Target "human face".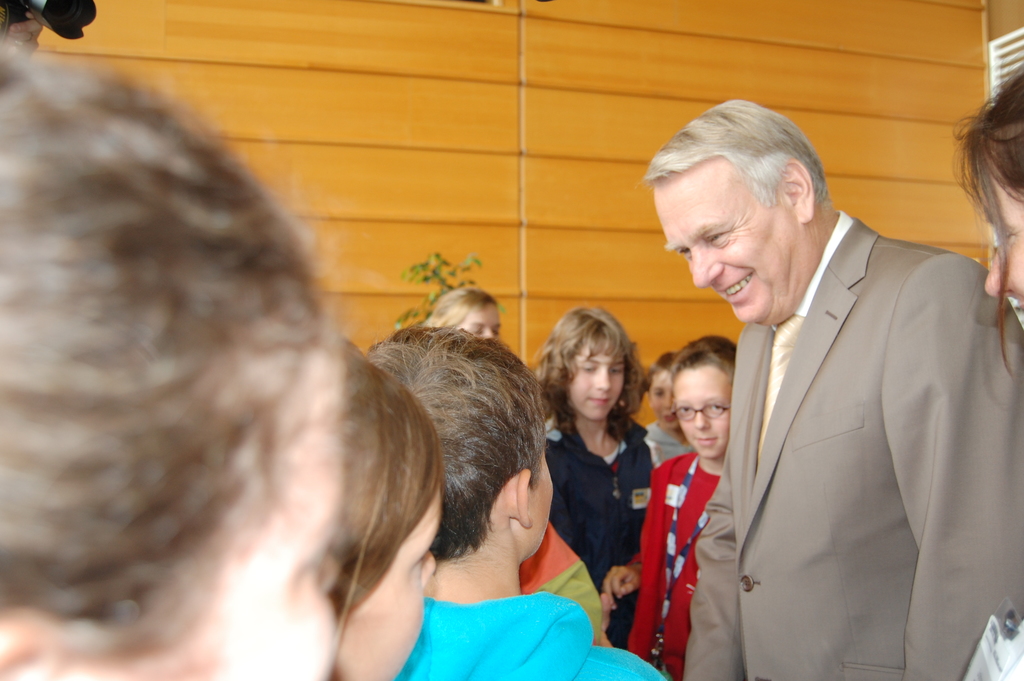
Target region: box=[643, 364, 673, 430].
